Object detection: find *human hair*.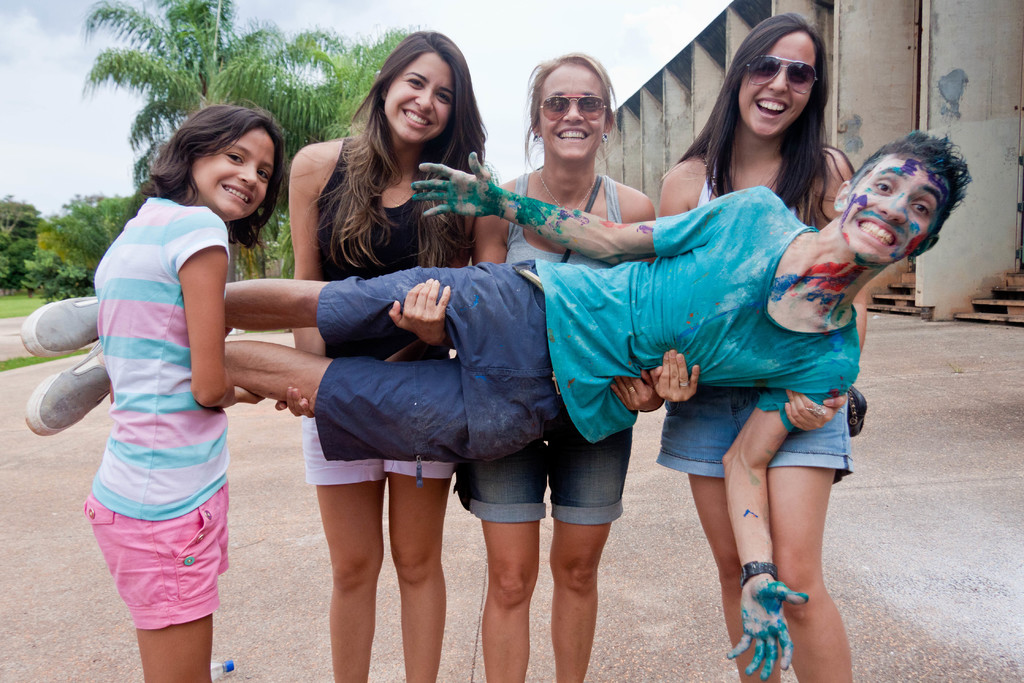
rect(657, 12, 856, 227).
